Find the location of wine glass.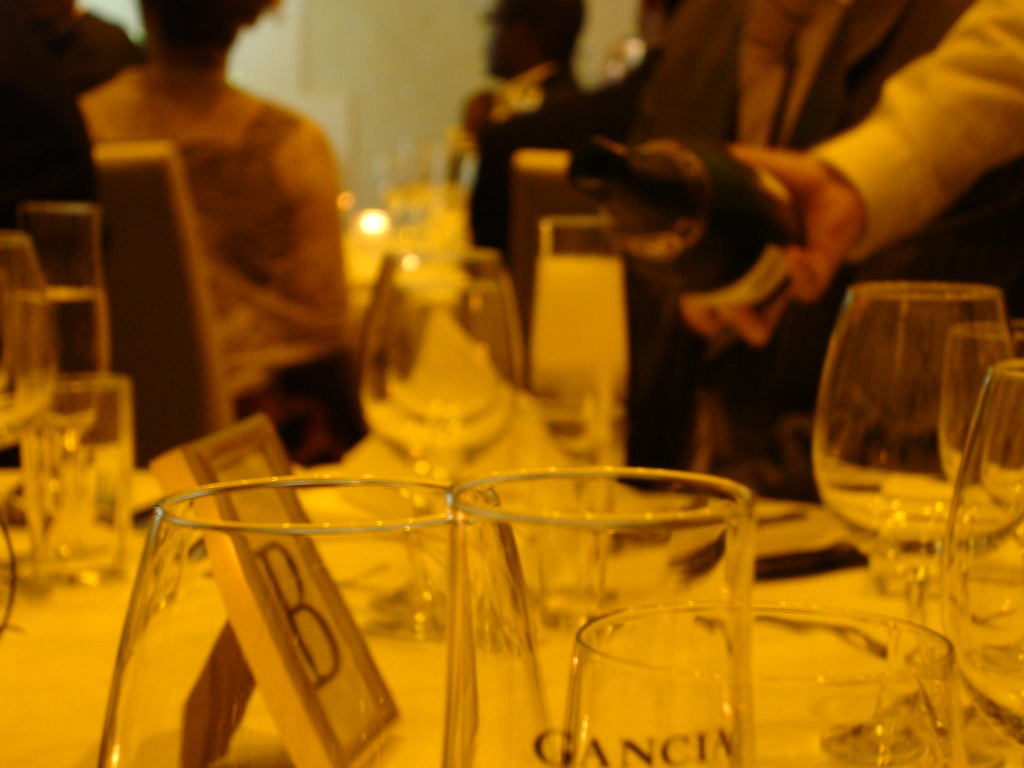
Location: 813,280,1014,585.
